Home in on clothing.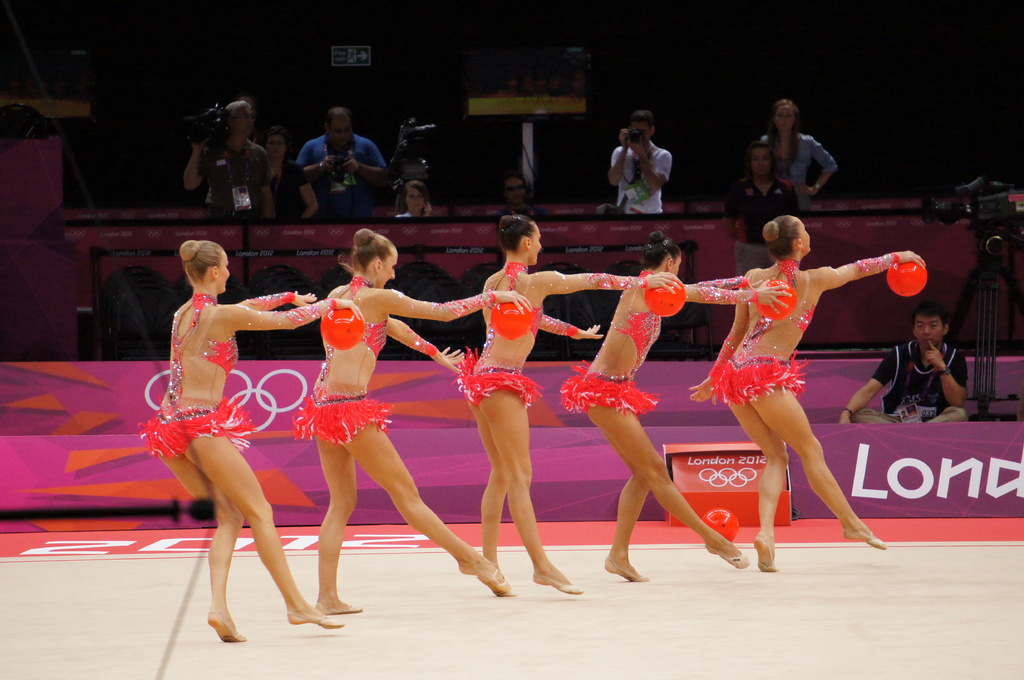
Homed in at <region>141, 290, 257, 459</region>.
